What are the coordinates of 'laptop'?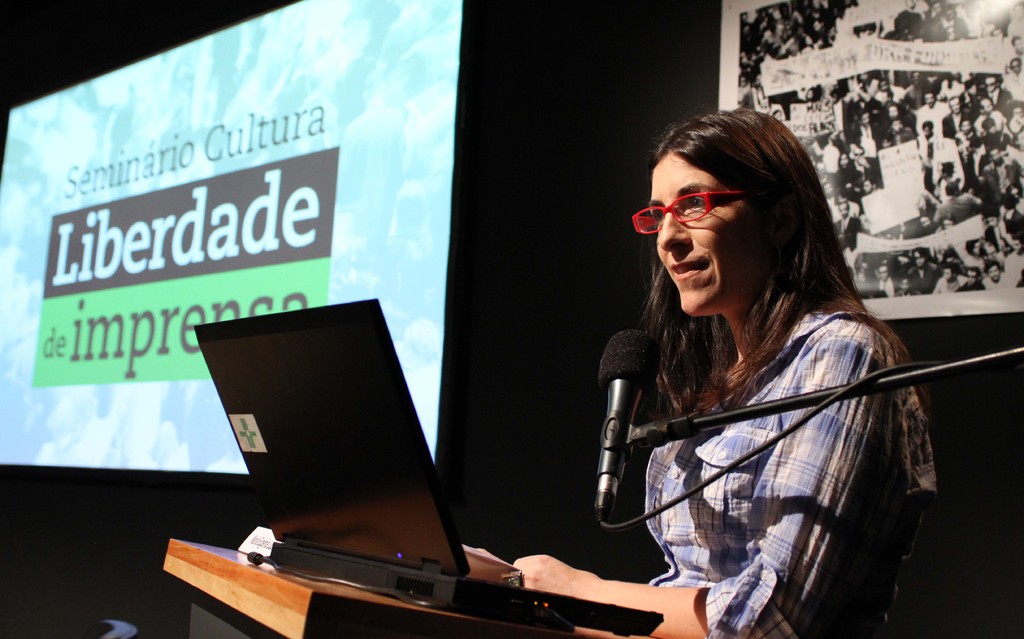
rect(202, 342, 503, 633).
